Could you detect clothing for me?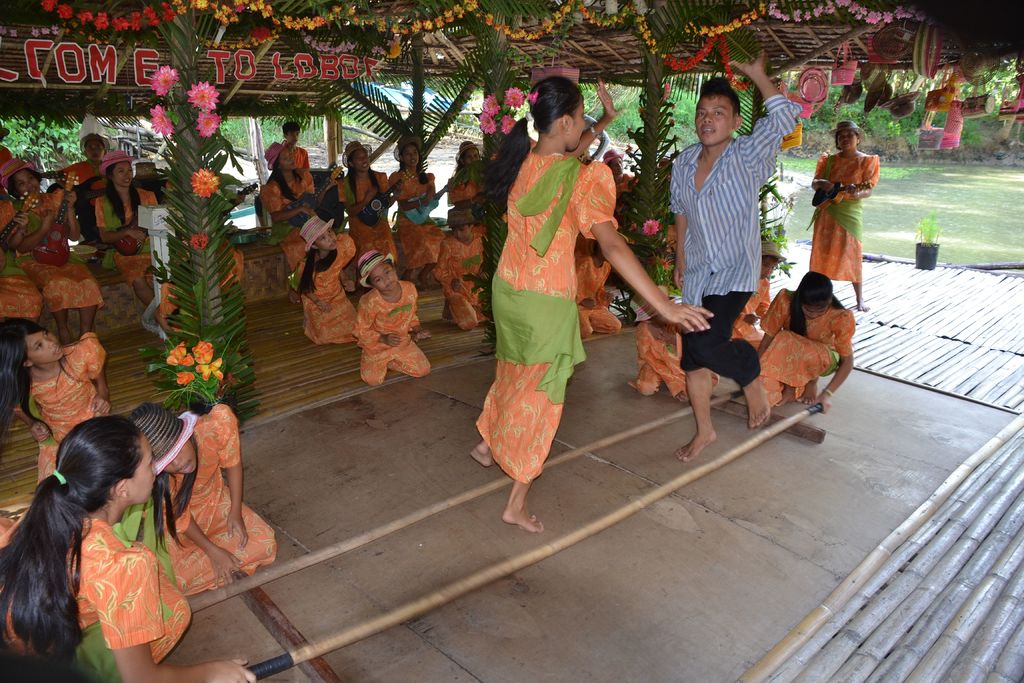
Detection result: 802, 140, 878, 286.
